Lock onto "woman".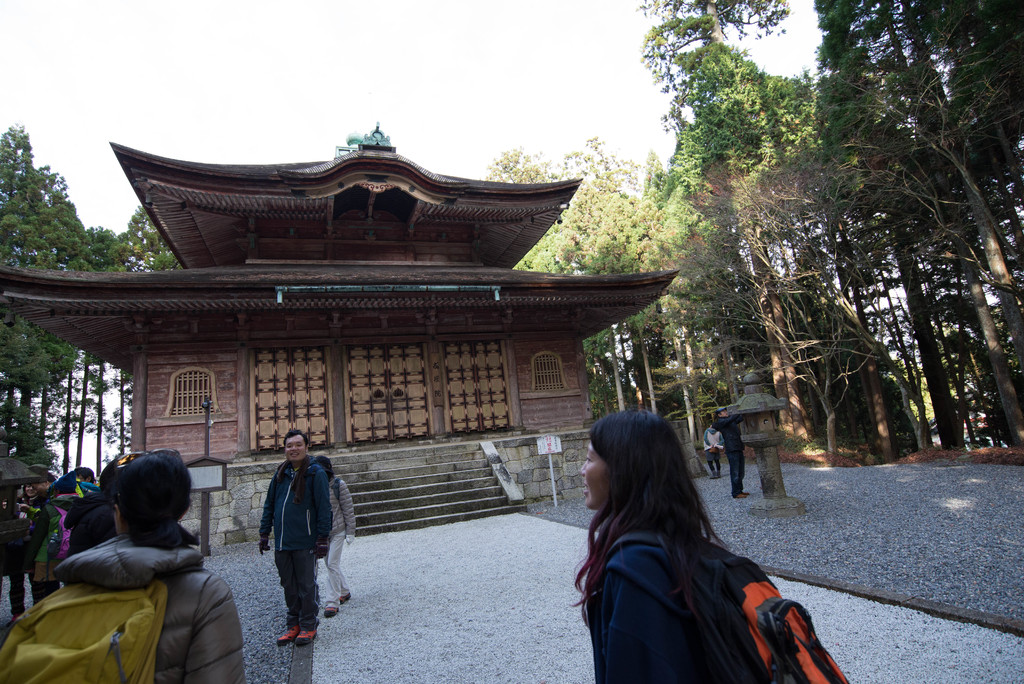
Locked: x1=319 y1=457 x2=356 y2=620.
